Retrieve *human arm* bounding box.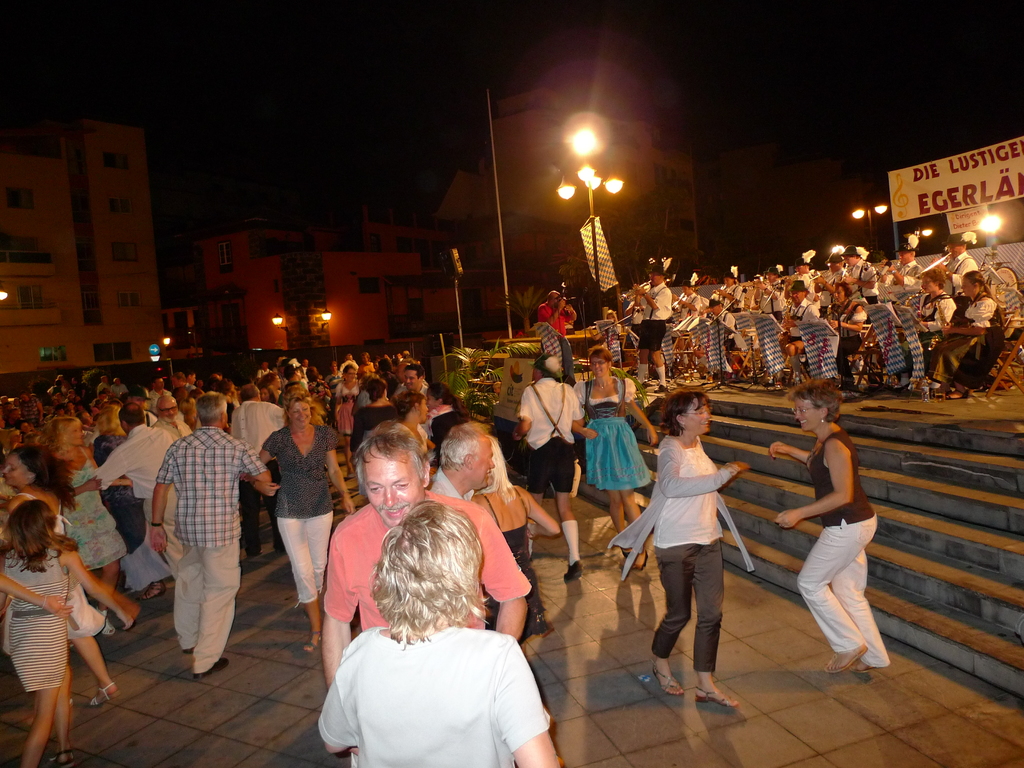
Bounding box: crop(325, 438, 356, 511).
